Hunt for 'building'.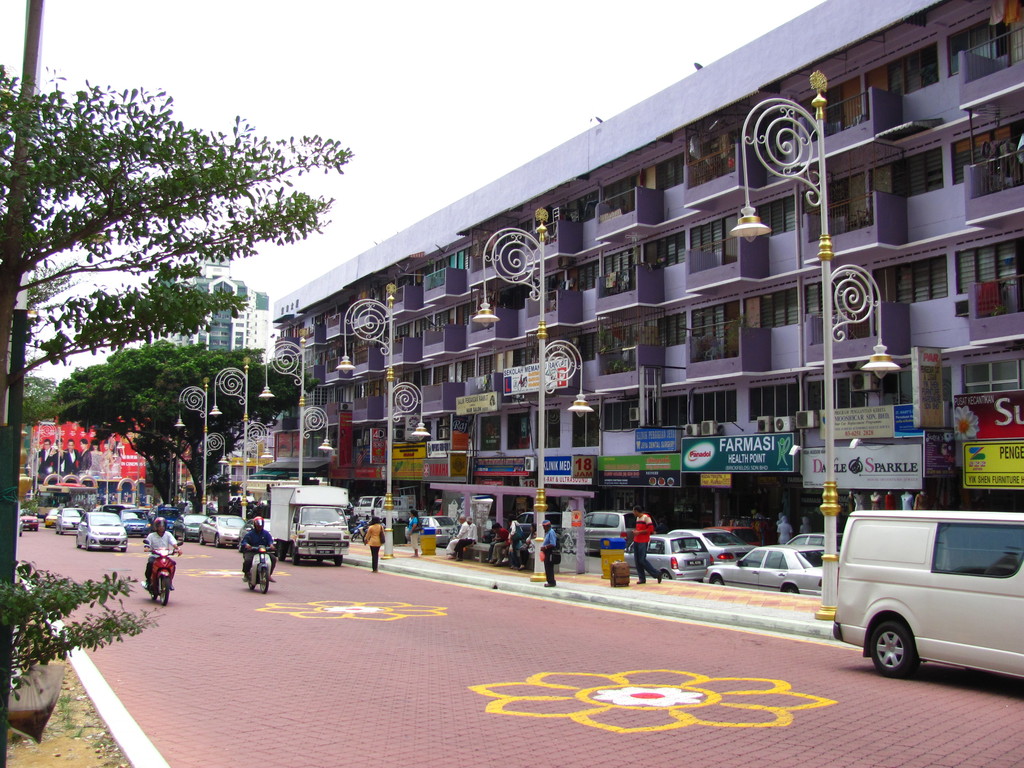
Hunted down at {"x1": 140, "y1": 246, "x2": 278, "y2": 356}.
